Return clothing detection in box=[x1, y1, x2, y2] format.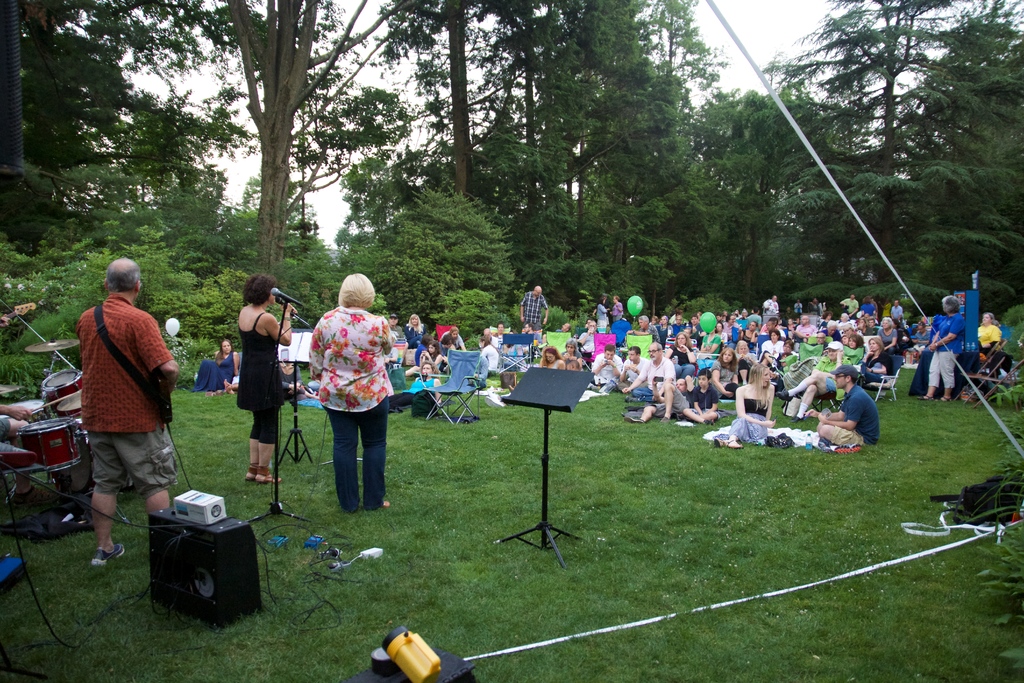
box=[917, 333, 933, 348].
